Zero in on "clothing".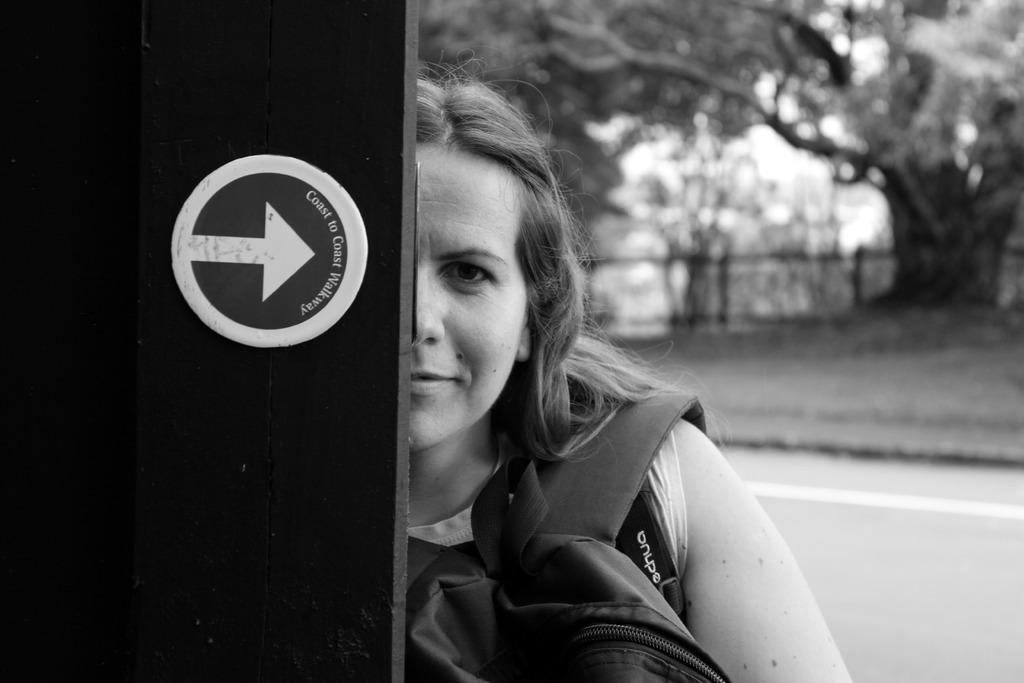
Zeroed in: [left=410, top=368, right=694, bottom=614].
